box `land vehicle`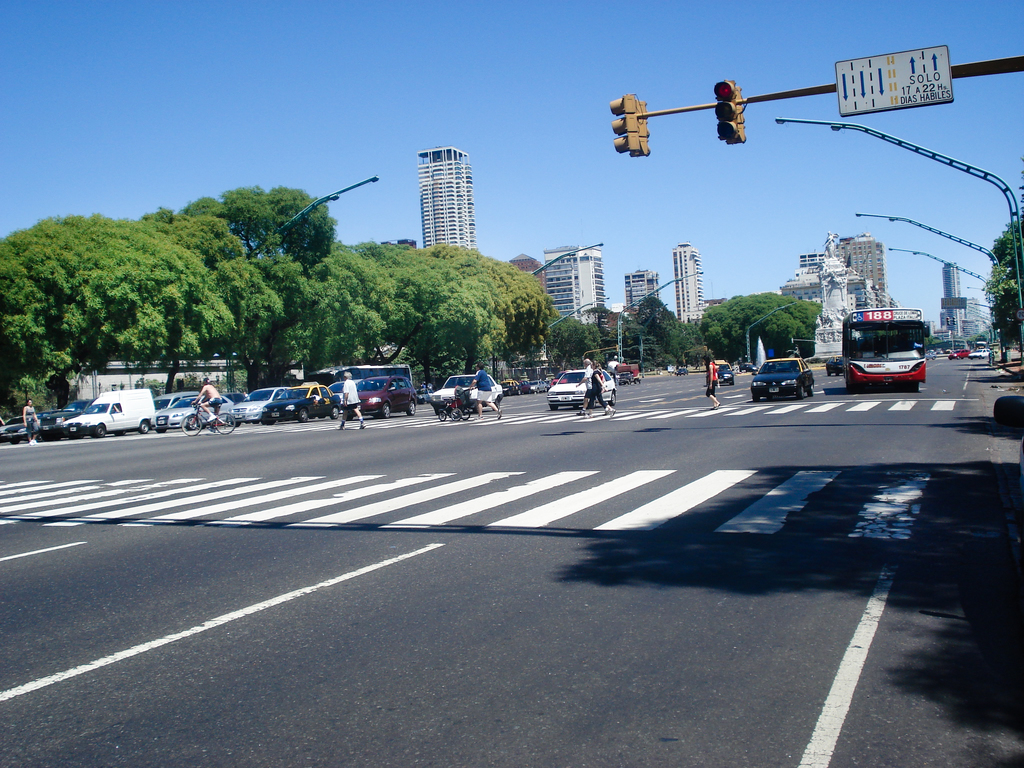
438:386:477:423
